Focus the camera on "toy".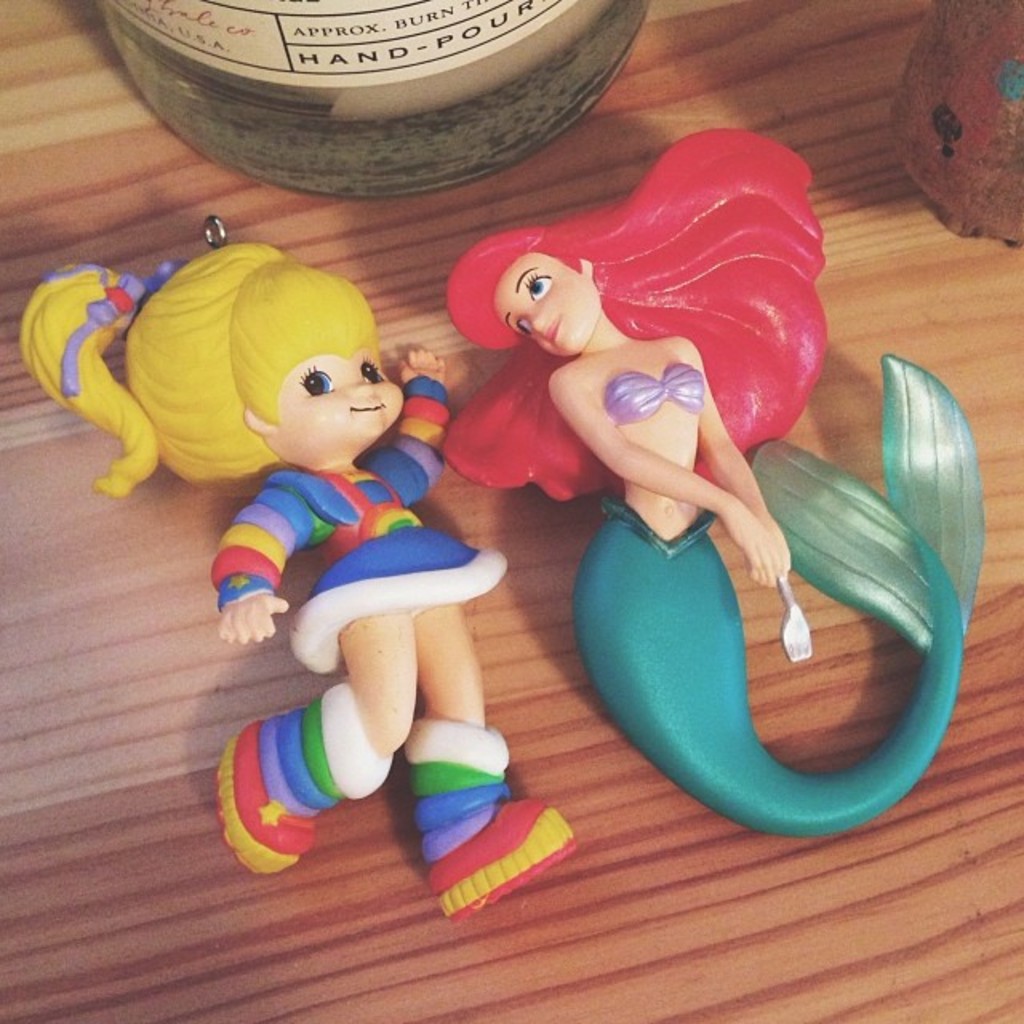
Focus region: region(451, 134, 978, 816).
